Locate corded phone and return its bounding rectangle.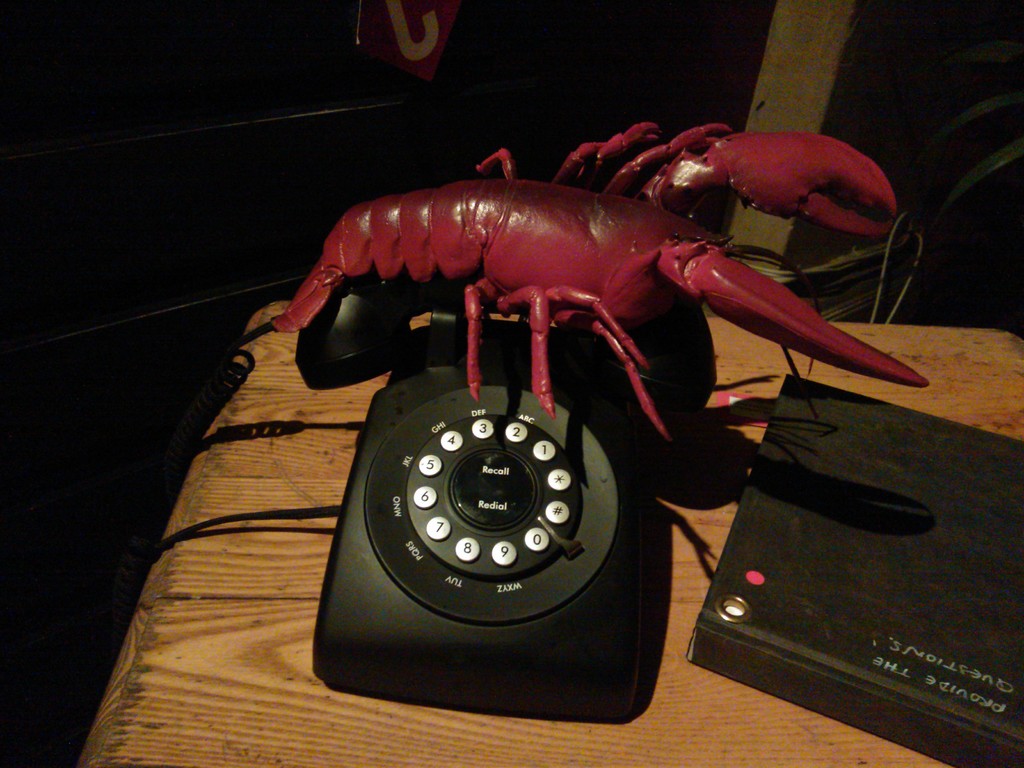
rect(283, 124, 915, 721).
